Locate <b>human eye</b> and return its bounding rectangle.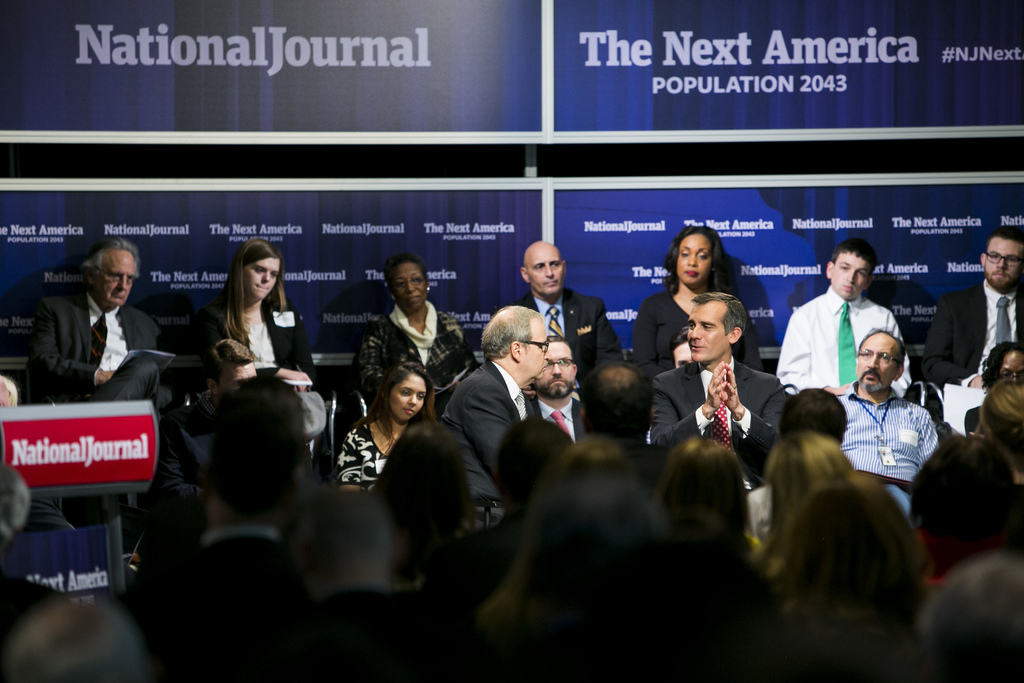
(1010, 255, 1023, 264).
